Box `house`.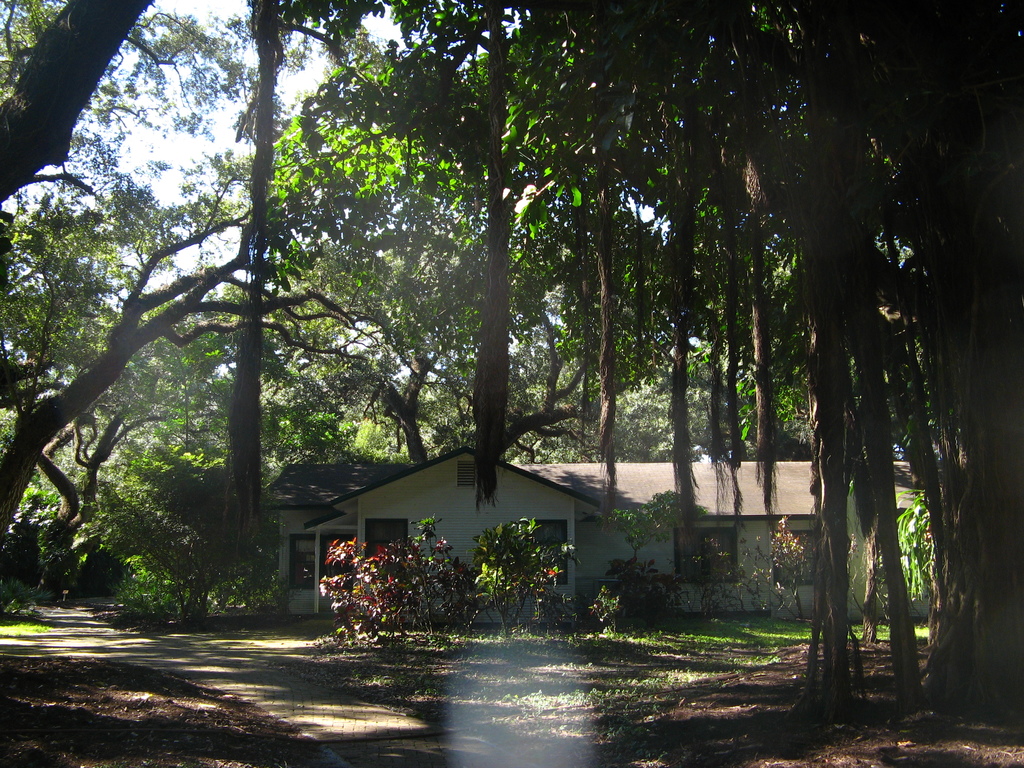
[left=266, top=443, right=881, bottom=623].
